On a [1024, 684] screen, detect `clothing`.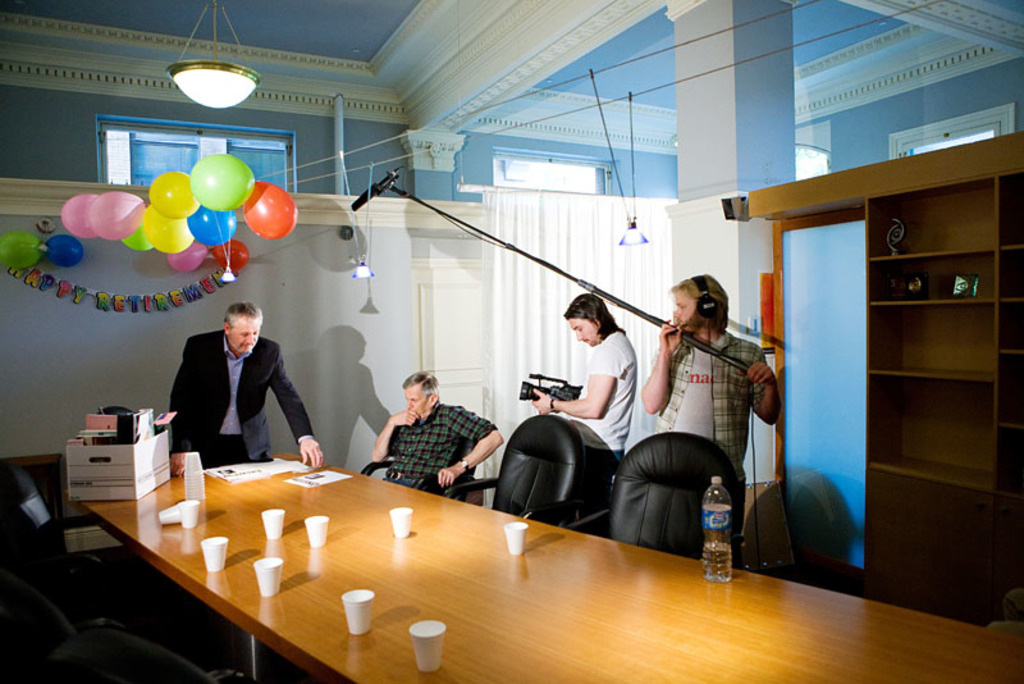
select_region(178, 298, 315, 466).
